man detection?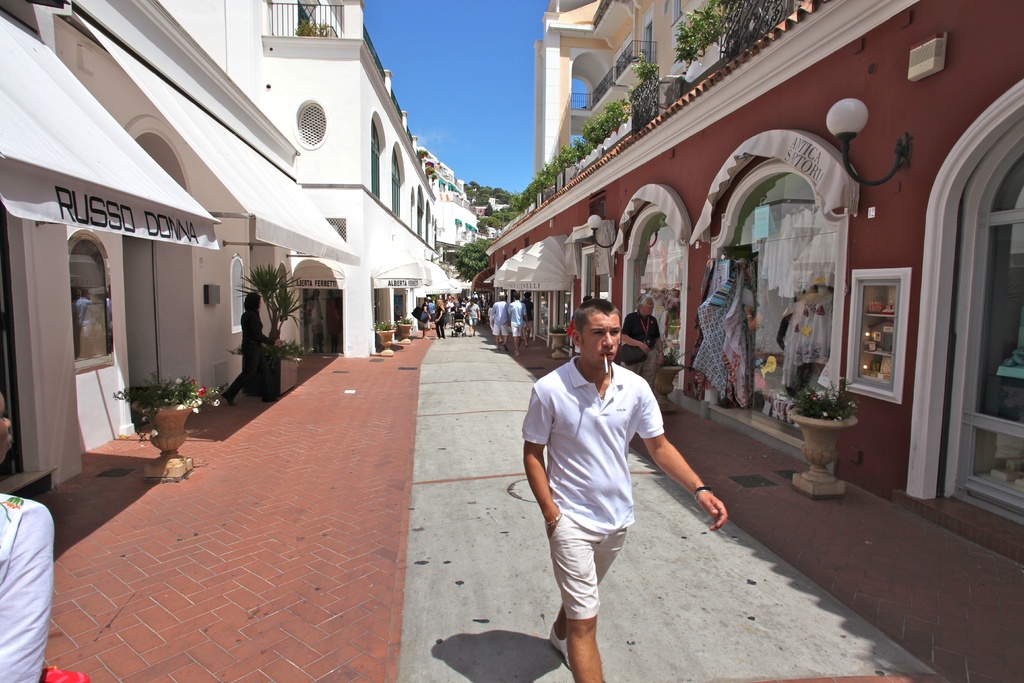
(x1=517, y1=290, x2=532, y2=342)
